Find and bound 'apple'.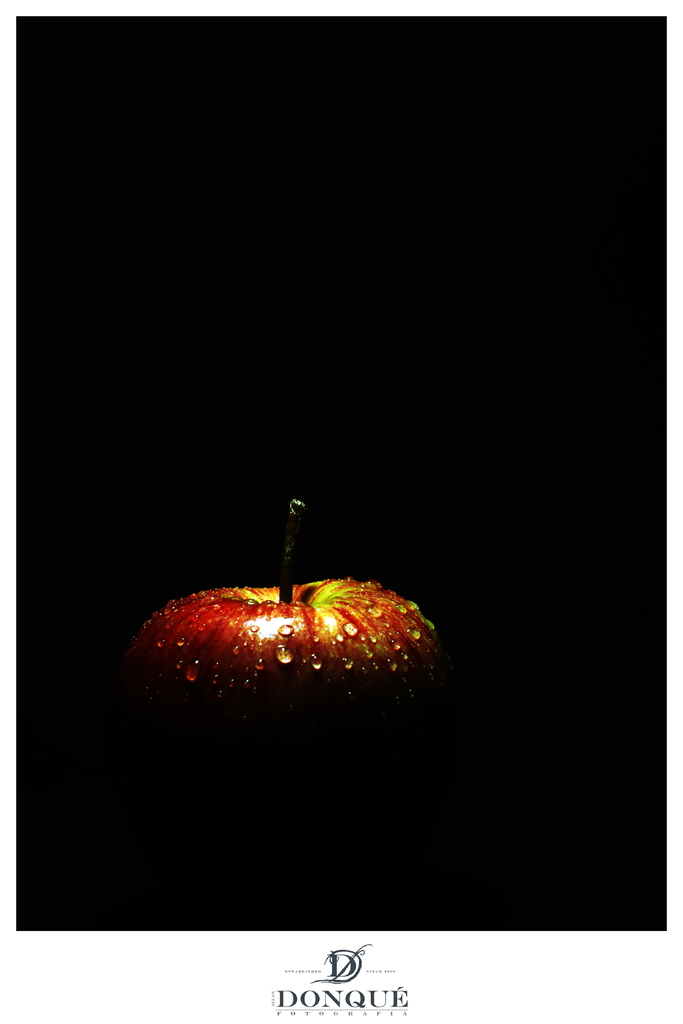
Bound: 119/541/442/853.
